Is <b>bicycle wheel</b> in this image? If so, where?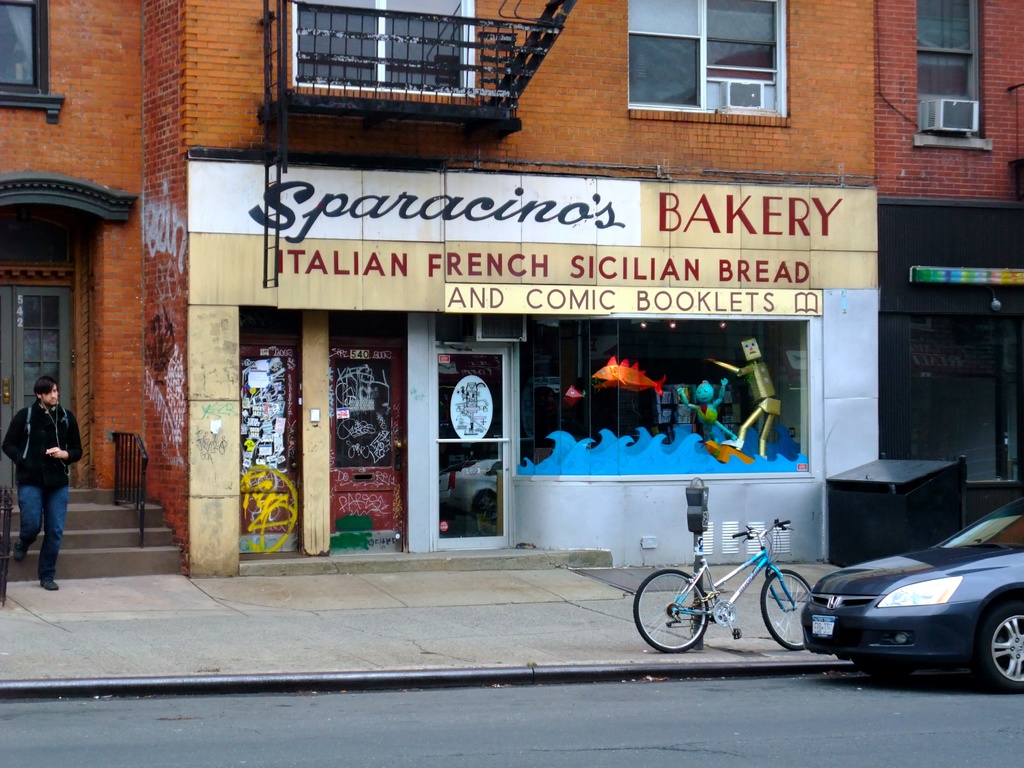
Yes, at {"left": 758, "top": 569, "right": 813, "bottom": 650}.
